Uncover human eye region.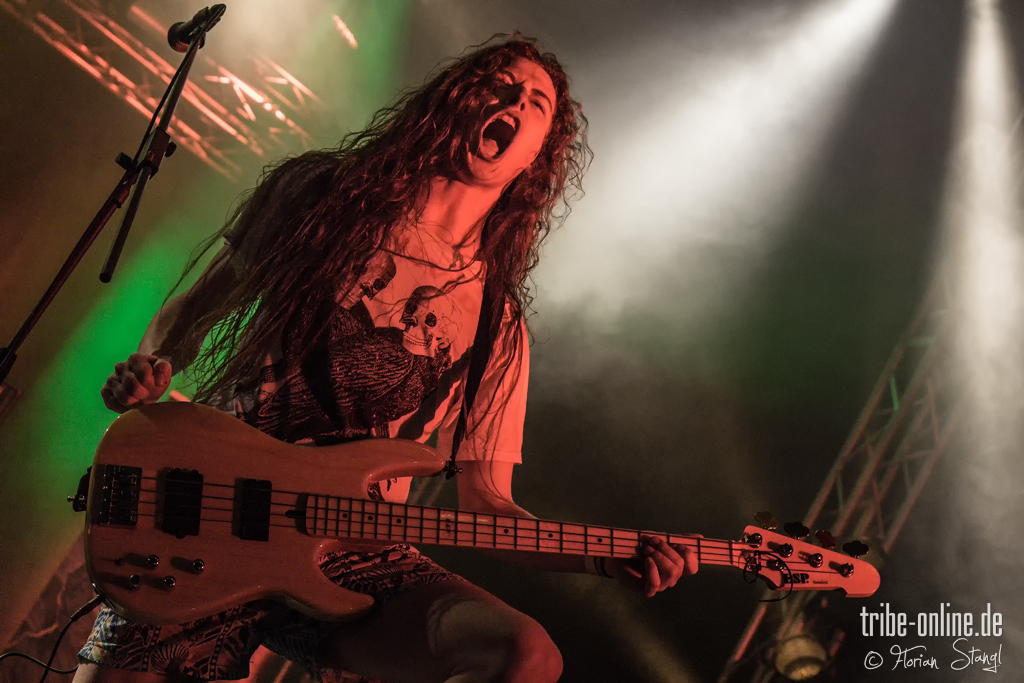
Uncovered: Rect(484, 74, 514, 88).
